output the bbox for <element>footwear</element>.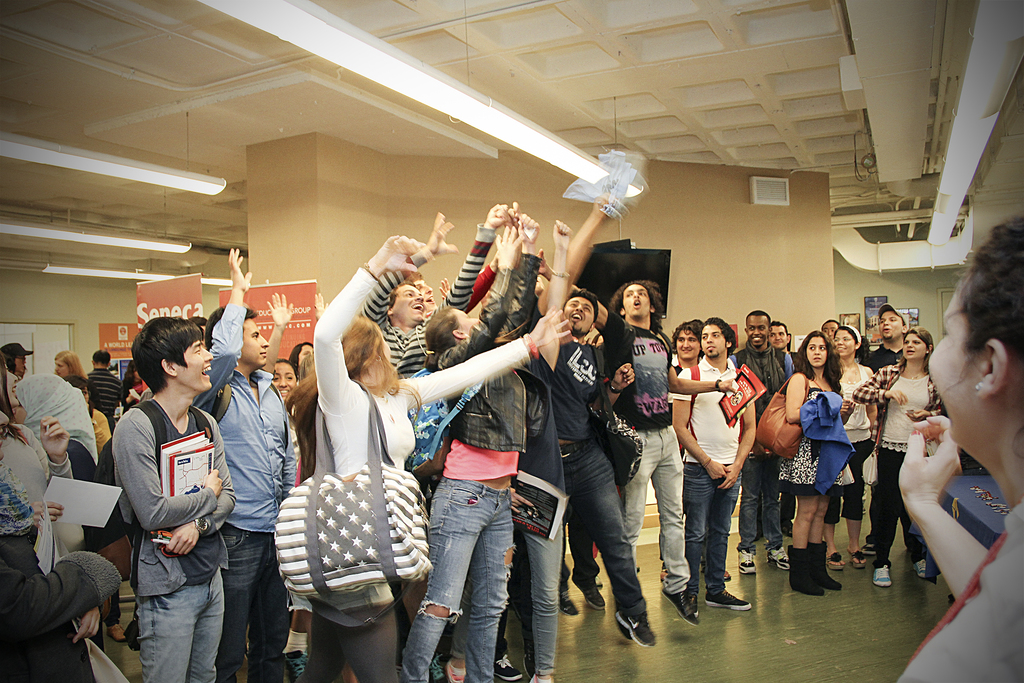
(left=737, top=546, right=759, bottom=575).
